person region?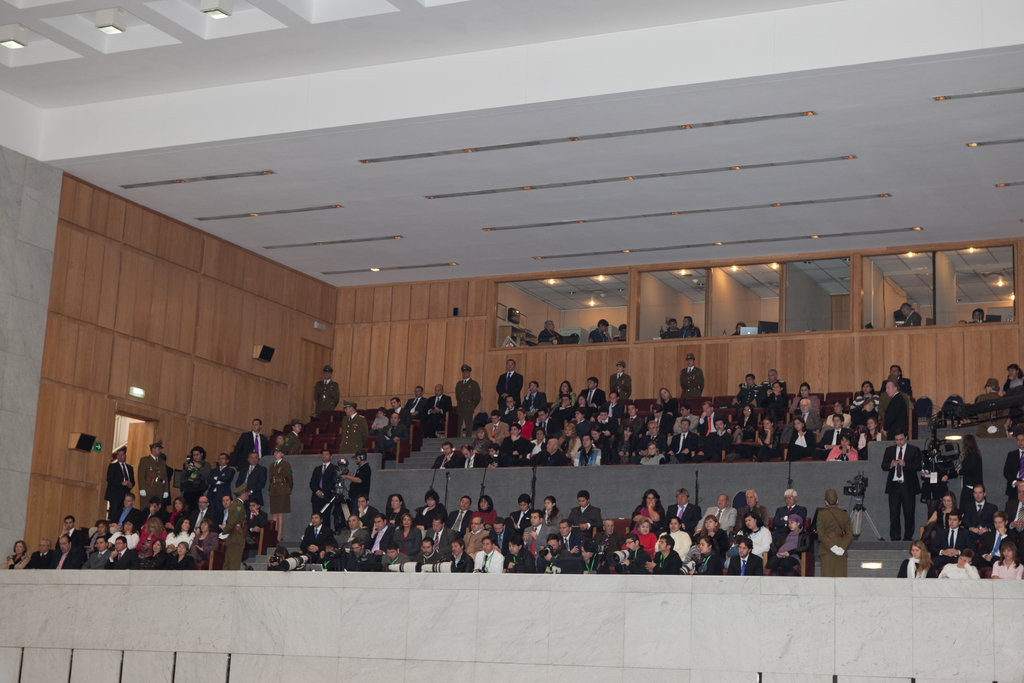
972:375:1006:432
